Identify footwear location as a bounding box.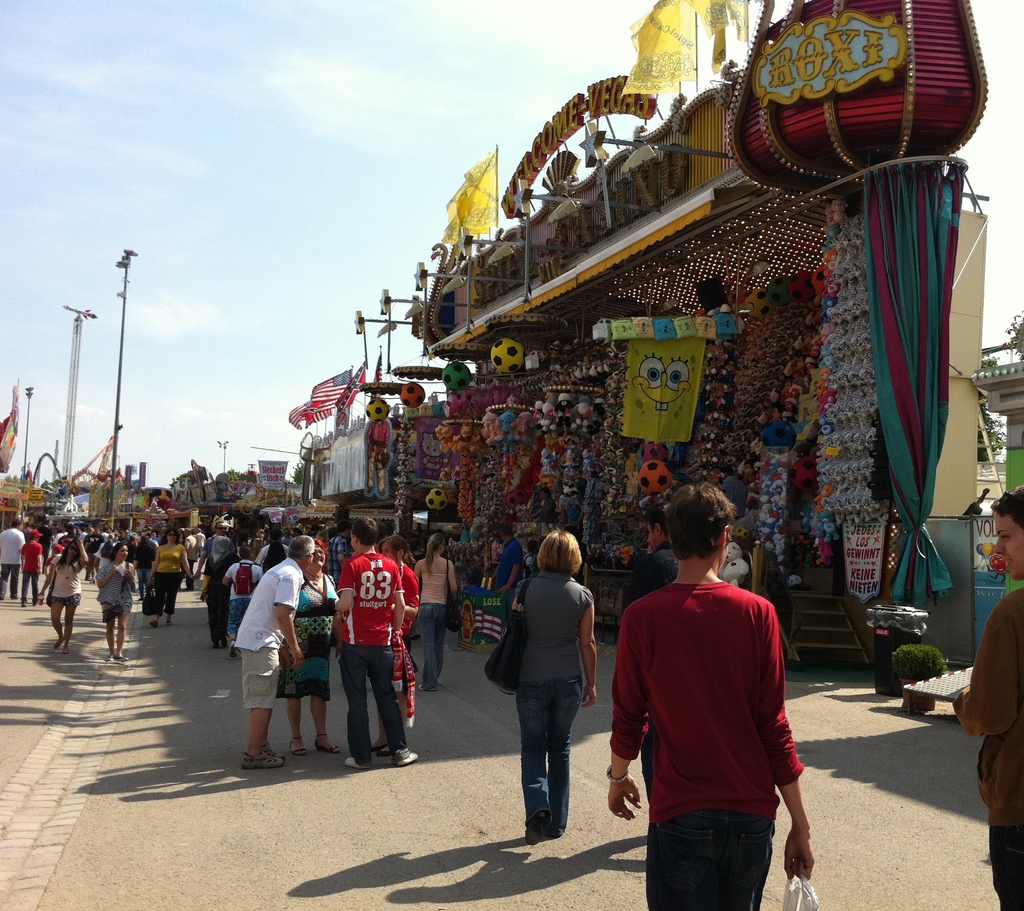
detection(260, 741, 284, 761).
